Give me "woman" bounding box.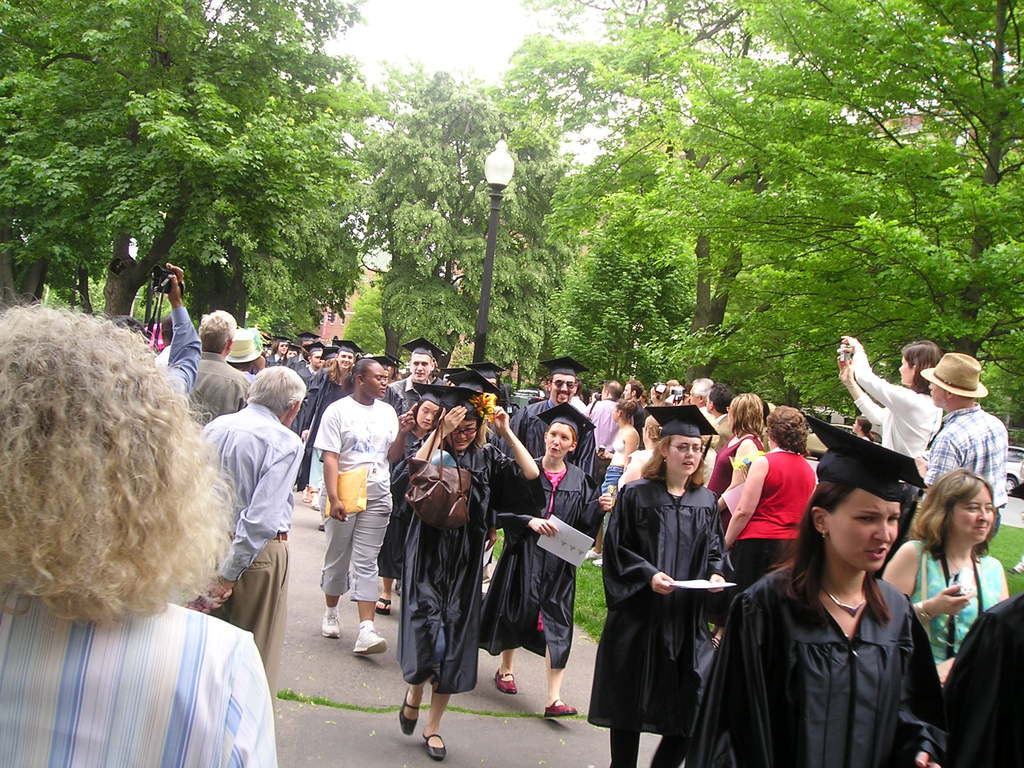
Rect(832, 333, 941, 460).
